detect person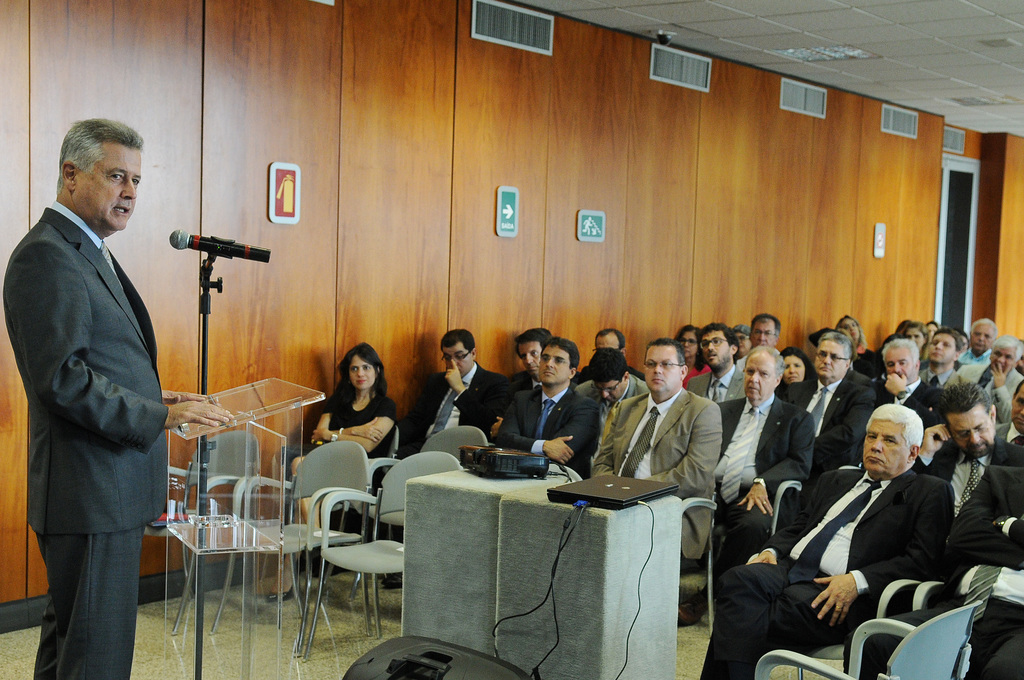
[x1=593, y1=336, x2=721, y2=556]
